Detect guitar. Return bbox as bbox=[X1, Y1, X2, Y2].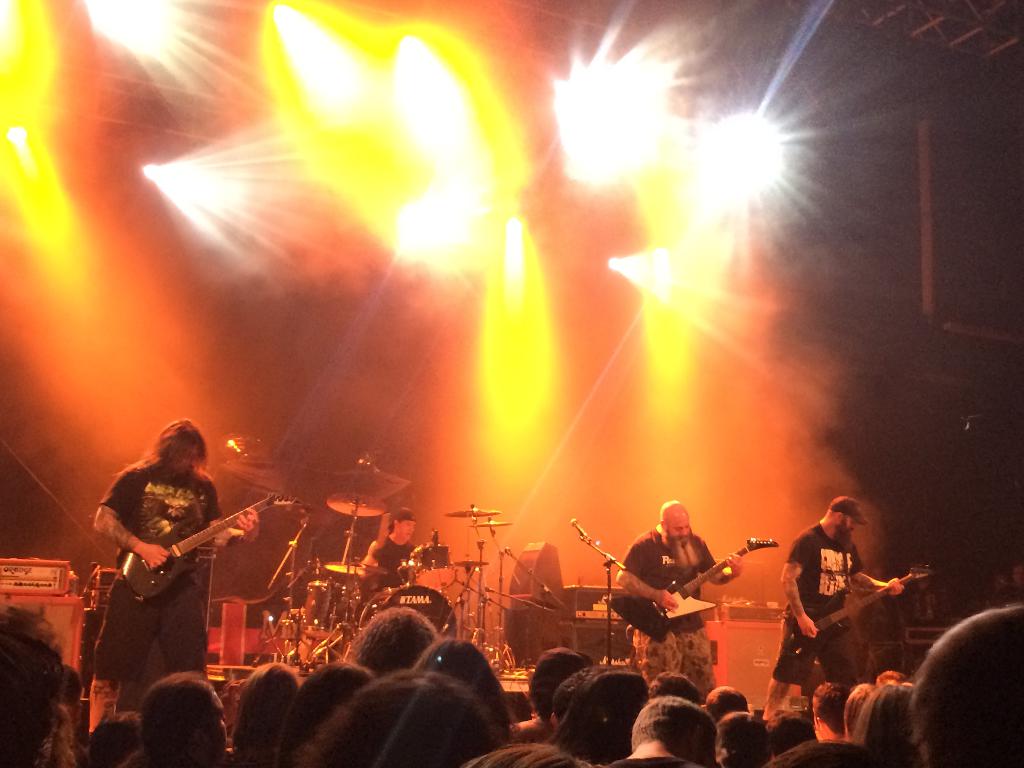
bbox=[115, 491, 298, 597].
